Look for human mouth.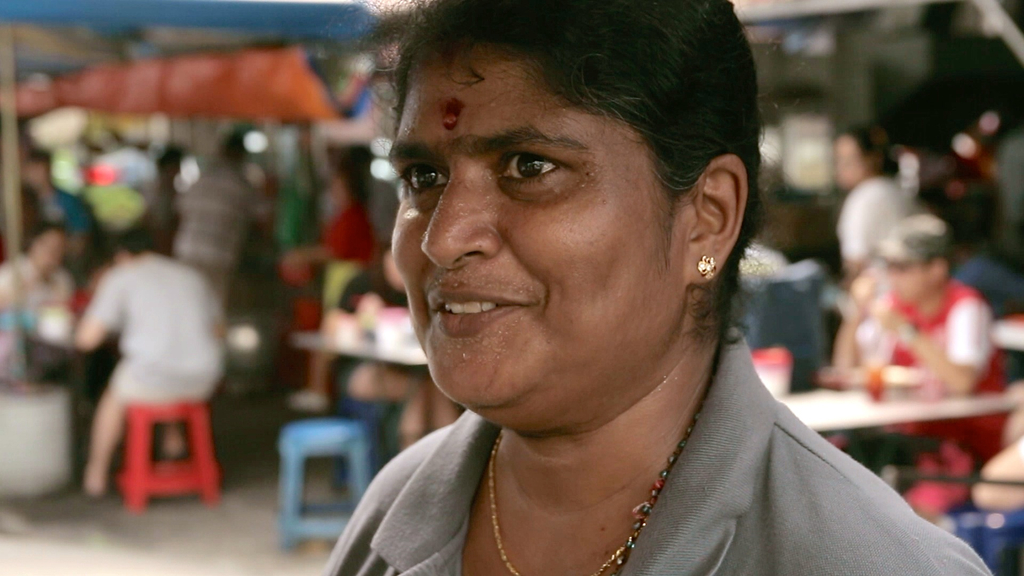
Found: l=421, t=280, r=538, b=336.
